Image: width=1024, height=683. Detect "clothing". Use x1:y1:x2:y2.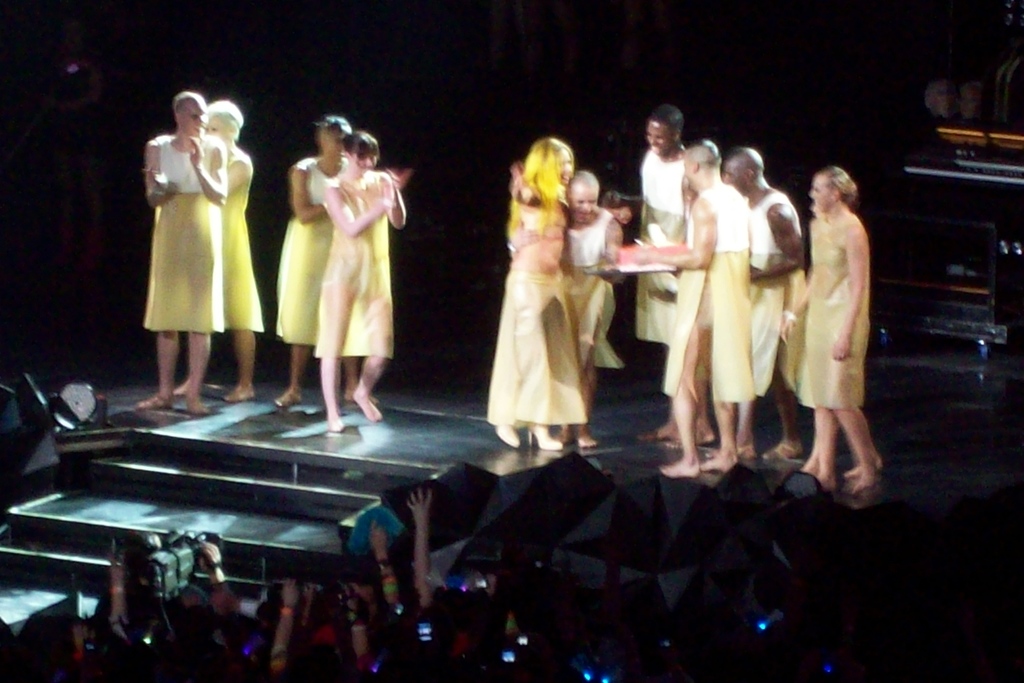
750:172:804:254.
